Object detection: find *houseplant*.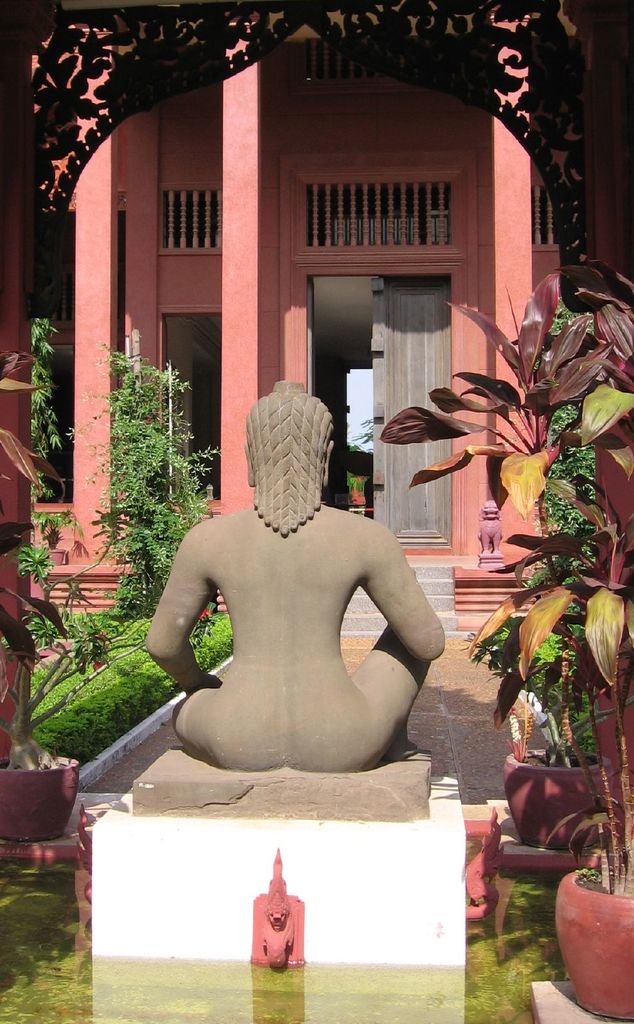
bbox=(346, 280, 595, 859).
